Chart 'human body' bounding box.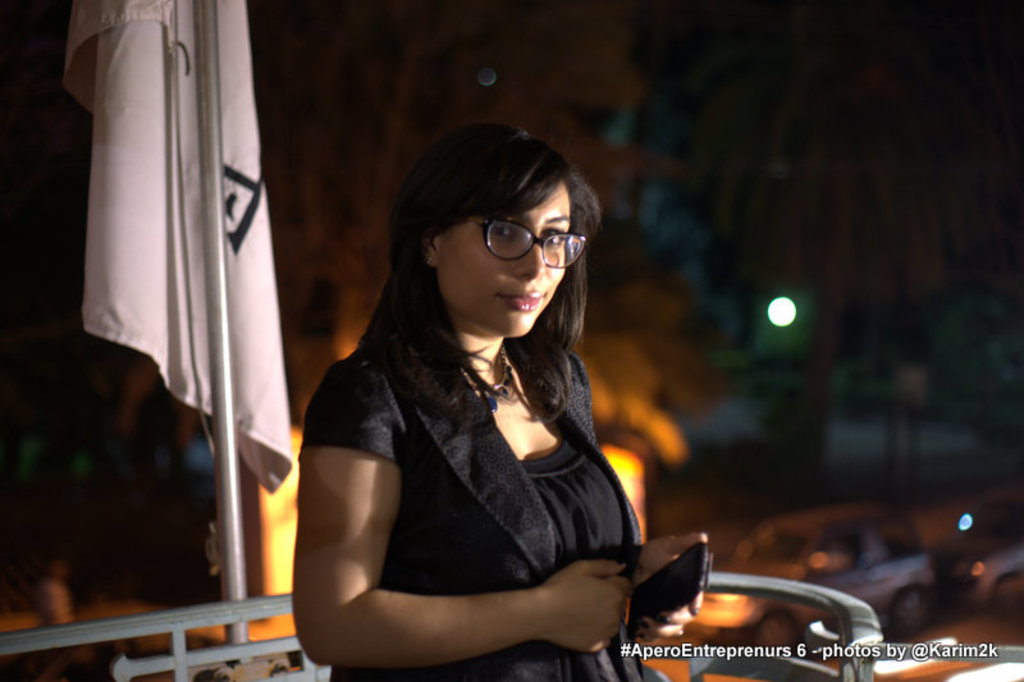
Charted: (278, 157, 662, 678).
